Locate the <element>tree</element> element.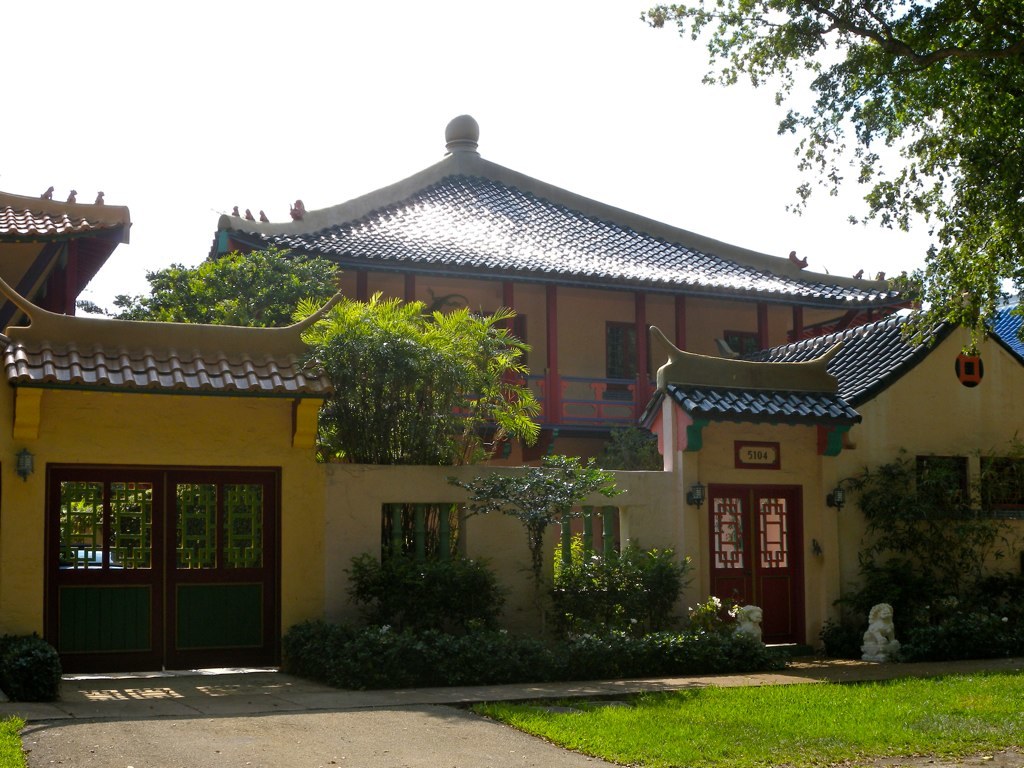
Element bbox: [left=78, top=248, right=344, bottom=567].
